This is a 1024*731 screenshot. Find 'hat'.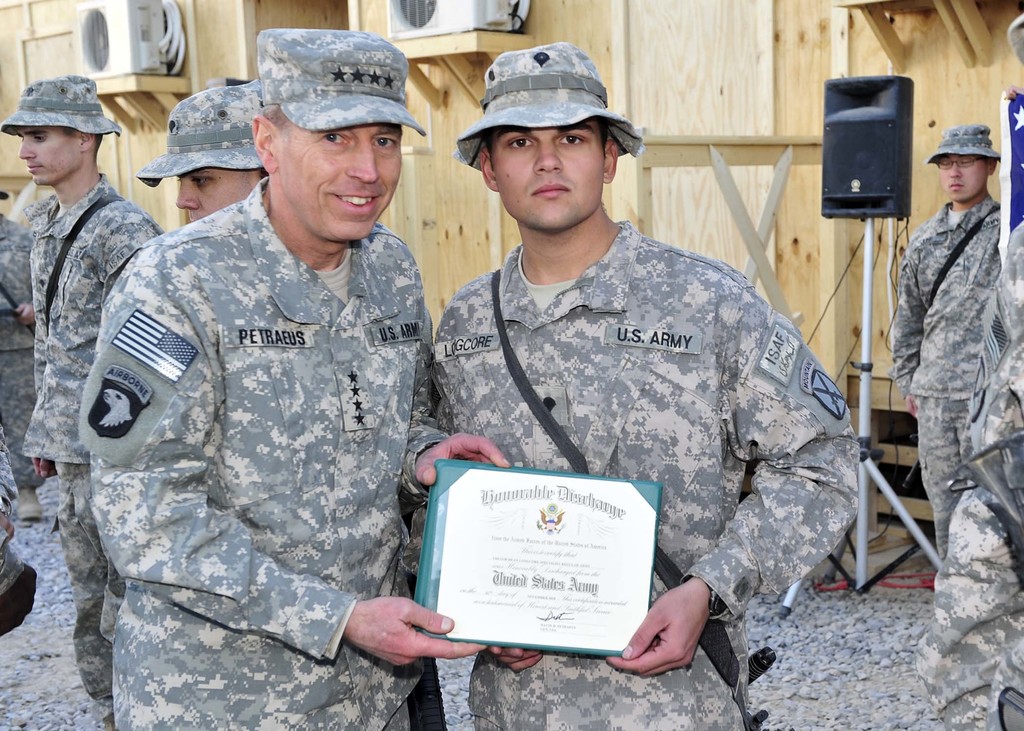
Bounding box: detection(0, 71, 118, 141).
